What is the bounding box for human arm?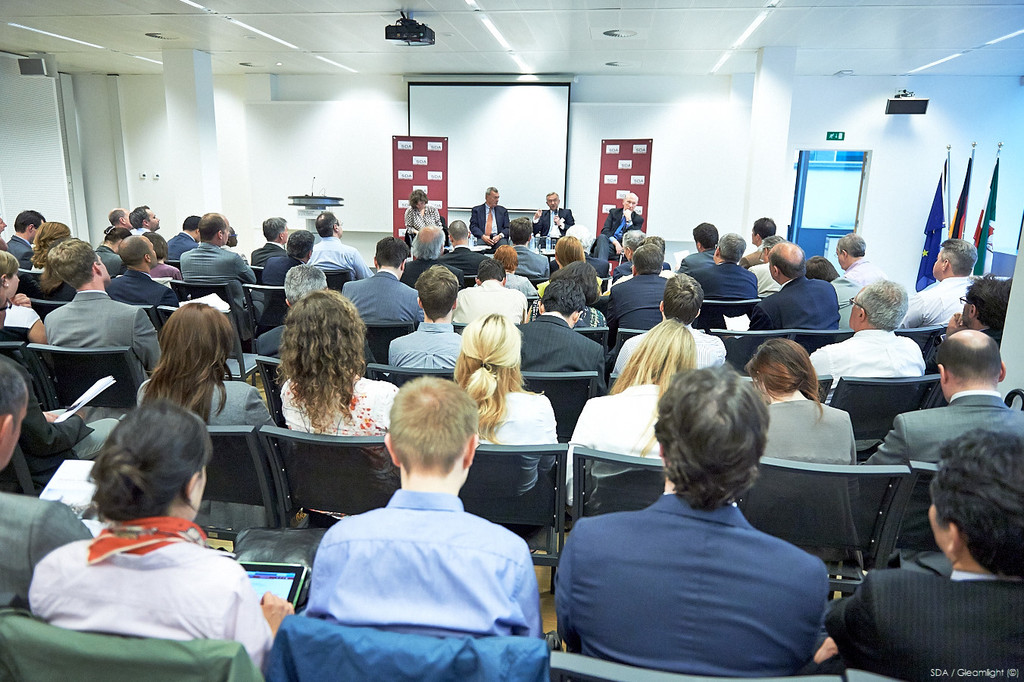
(left=621, top=208, right=646, bottom=228).
